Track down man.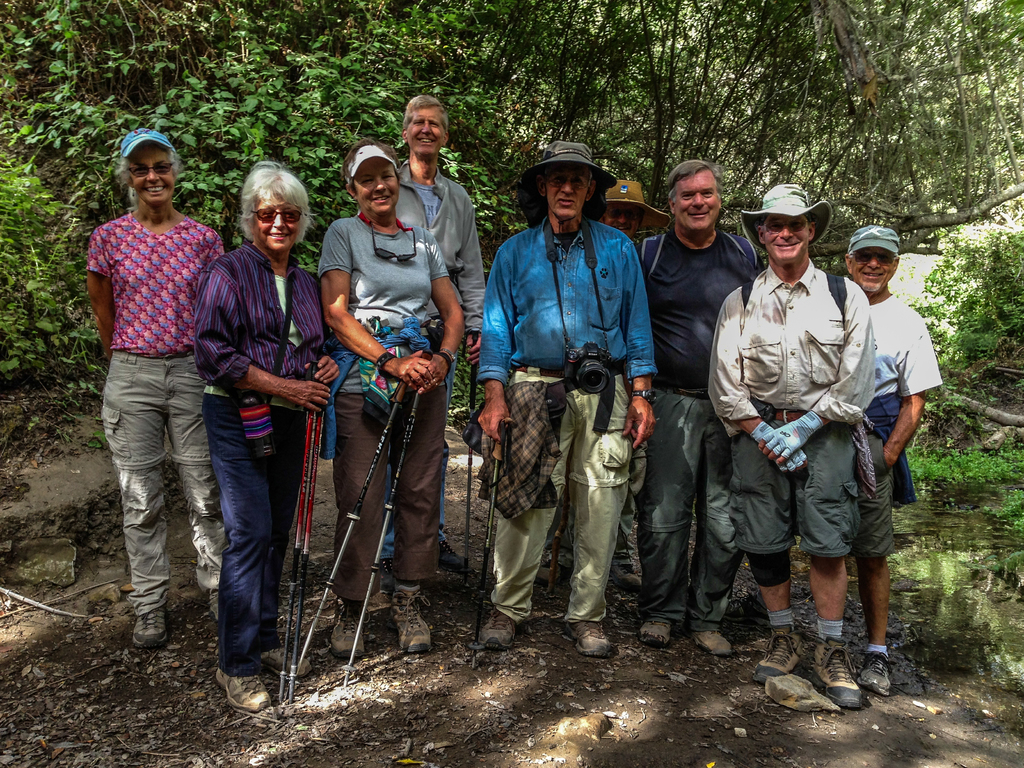
Tracked to left=380, top=94, right=467, bottom=586.
